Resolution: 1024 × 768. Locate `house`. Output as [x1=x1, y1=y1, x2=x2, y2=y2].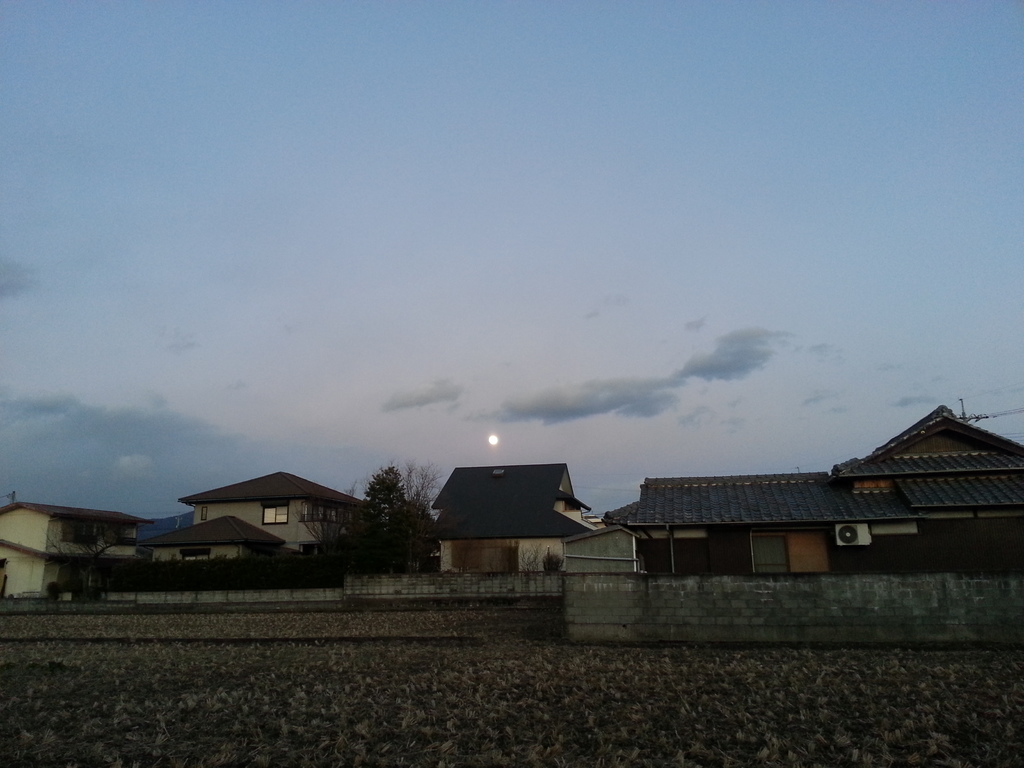
[x1=0, y1=502, x2=149, y2=597].
